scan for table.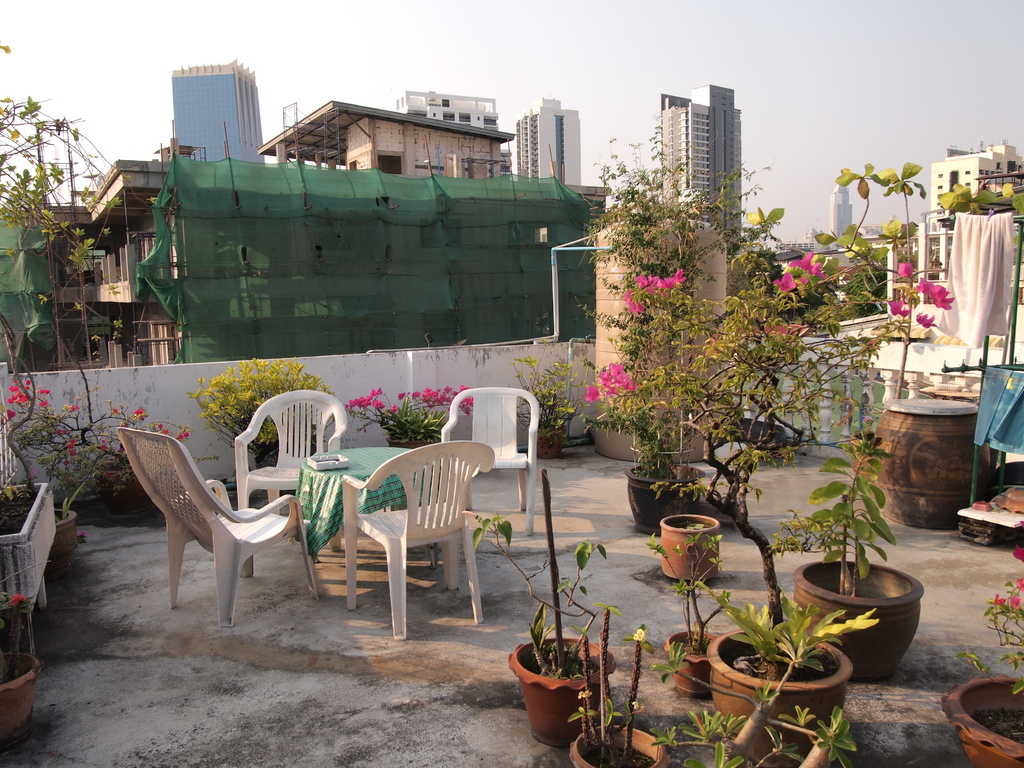
Scan result: x1=297, y1=447, x2=444, y2=572.
